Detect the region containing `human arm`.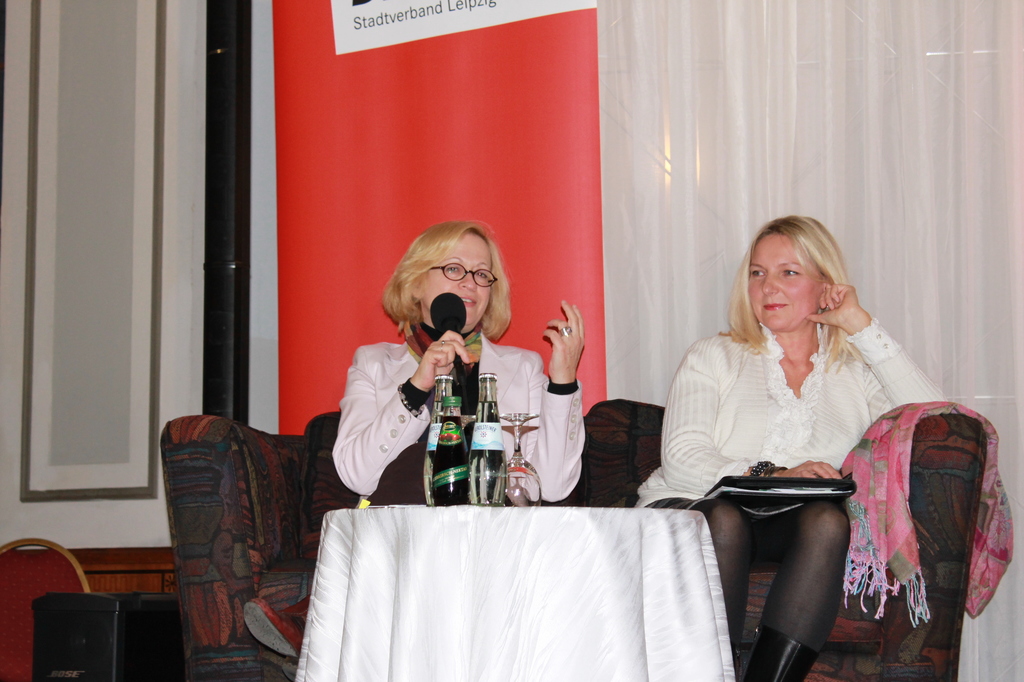
bbox=[806, 276, 949, 428].
